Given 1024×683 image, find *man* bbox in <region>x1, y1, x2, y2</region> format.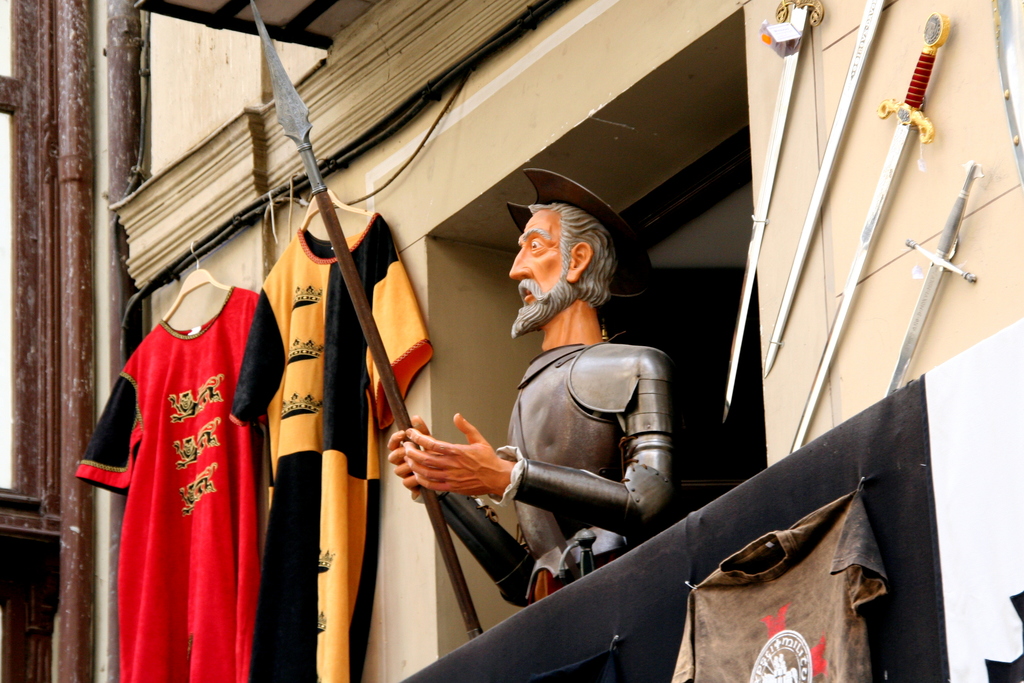
<region>367, 147, 728, 629</region>.
